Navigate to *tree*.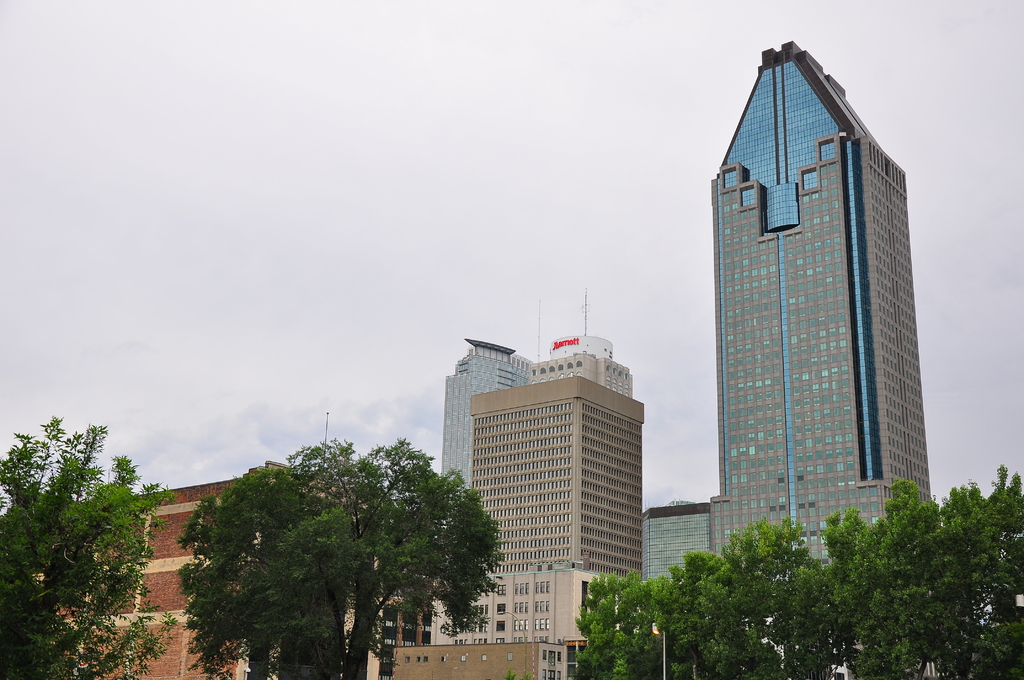
Navigation target: rect(179, 440, 500, 679).
